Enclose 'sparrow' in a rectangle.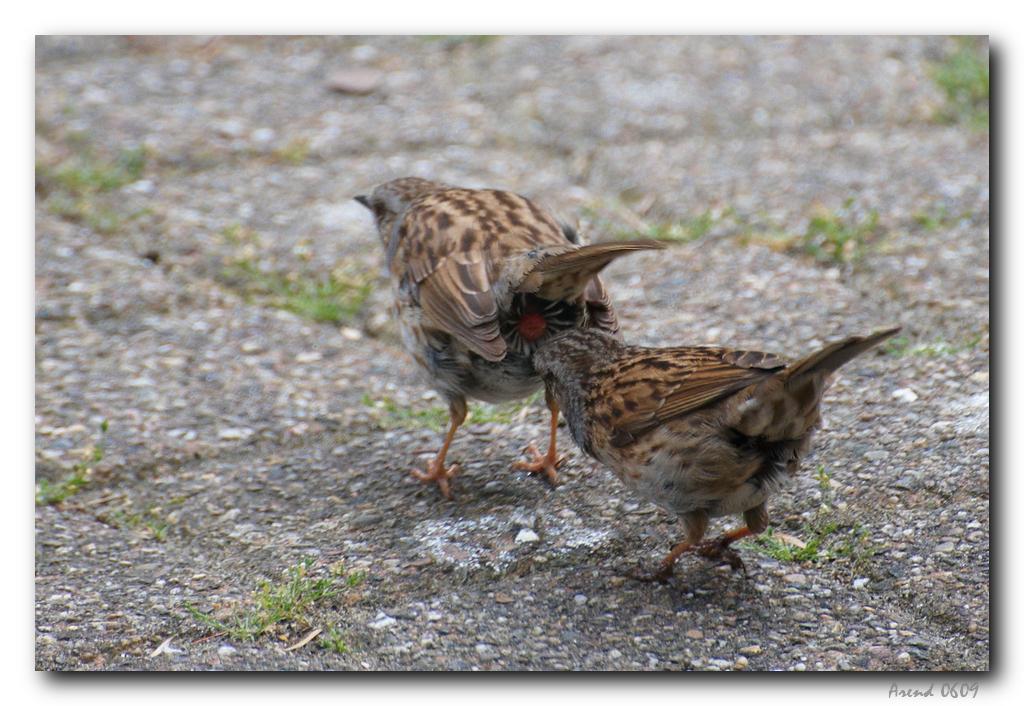
[349, 170, 668, 505].
